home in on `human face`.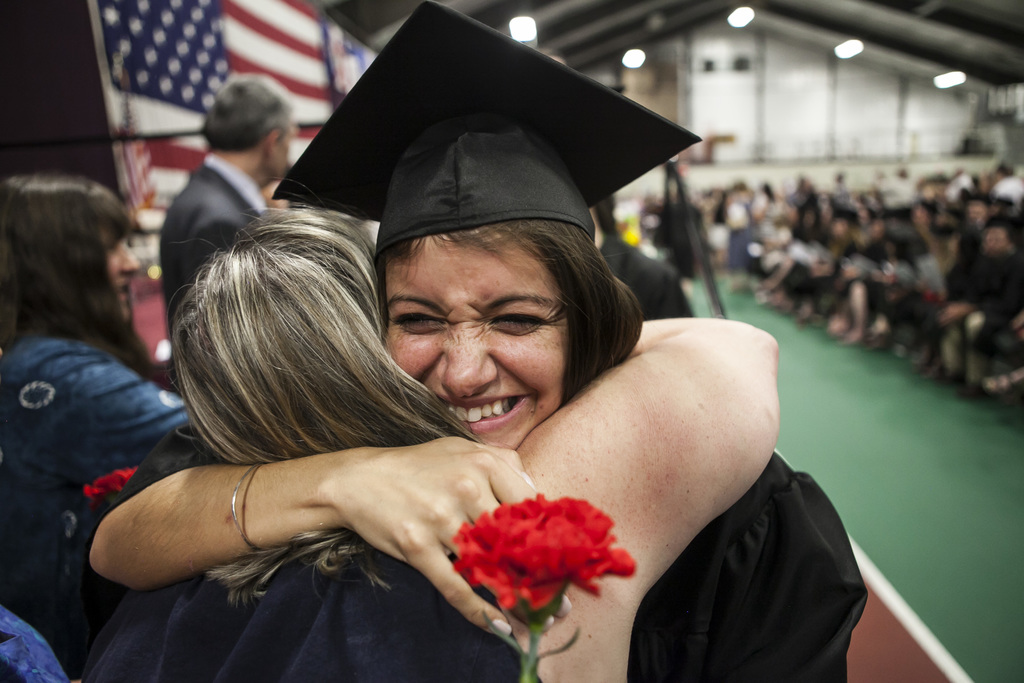
Homed in at [381,227,572,452].
